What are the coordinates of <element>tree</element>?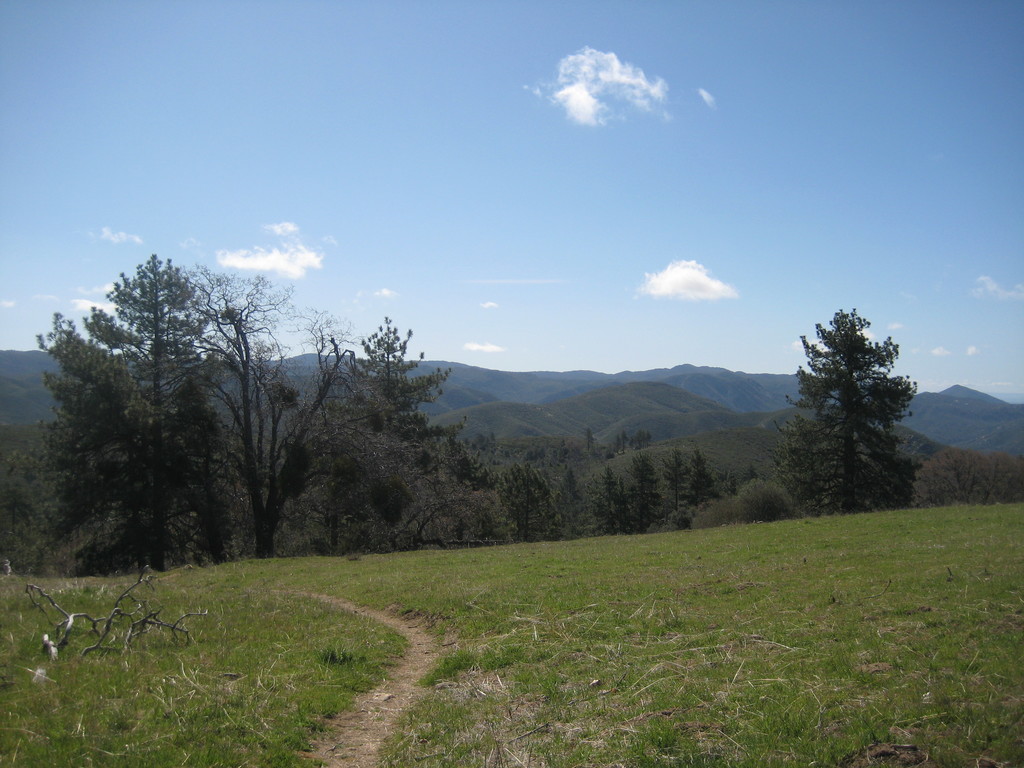
44, 254, 227, 580.
